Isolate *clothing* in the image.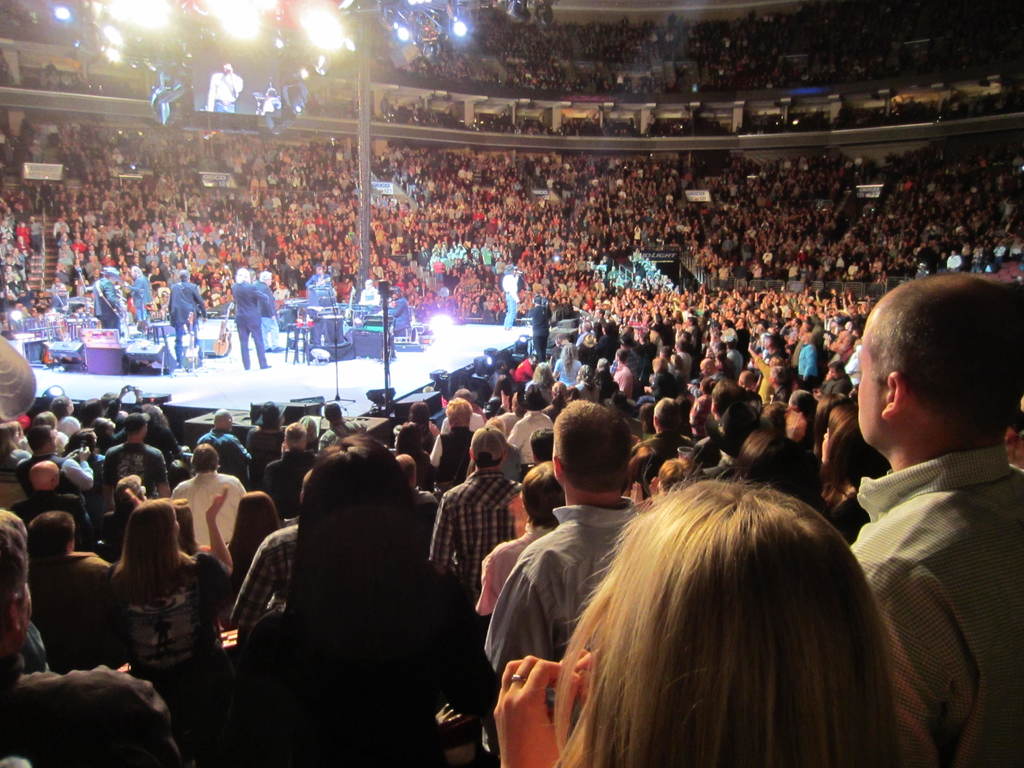
Isolated region: locate(300, 269, 335, 291).
